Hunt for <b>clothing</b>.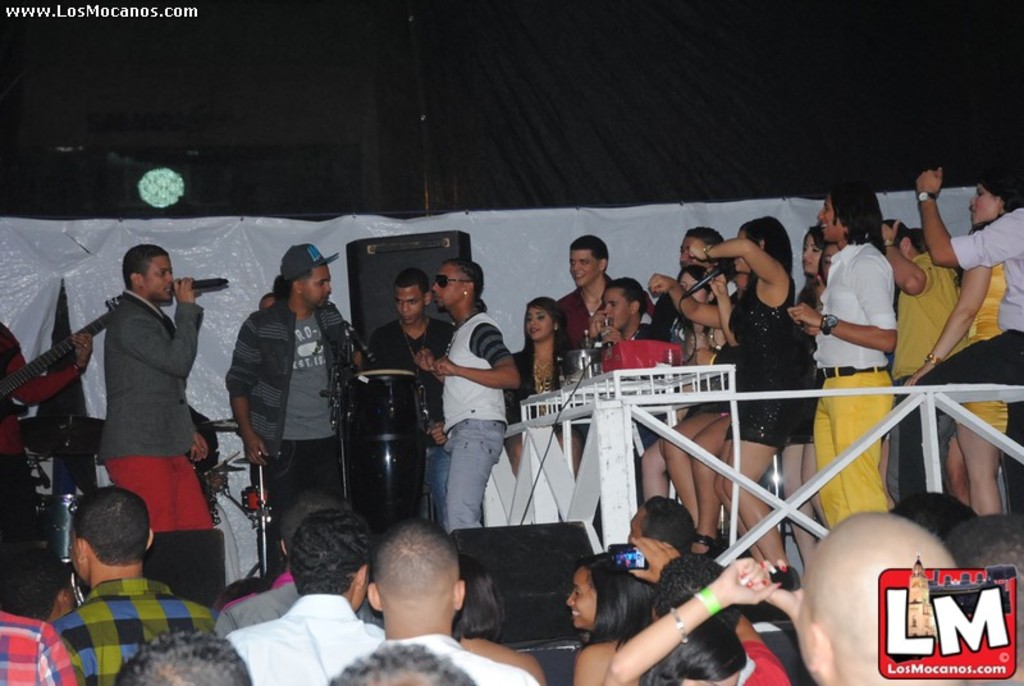
Hunted down at Rect(733, 642, 792, 685).
